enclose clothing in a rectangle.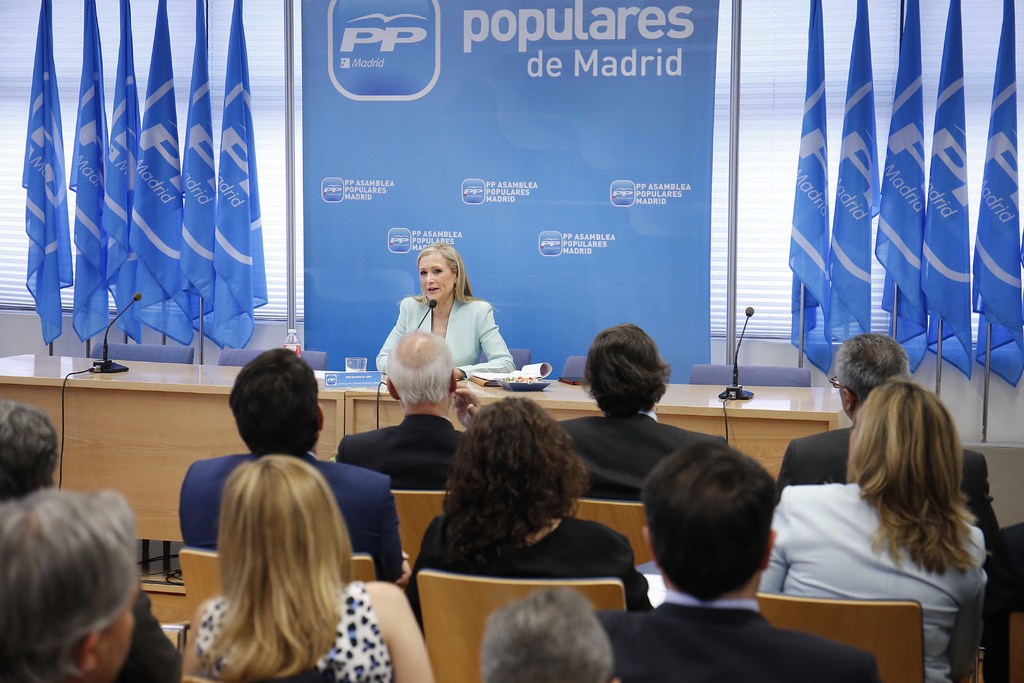
(left=178, top=453, right=403, bottom=566).
